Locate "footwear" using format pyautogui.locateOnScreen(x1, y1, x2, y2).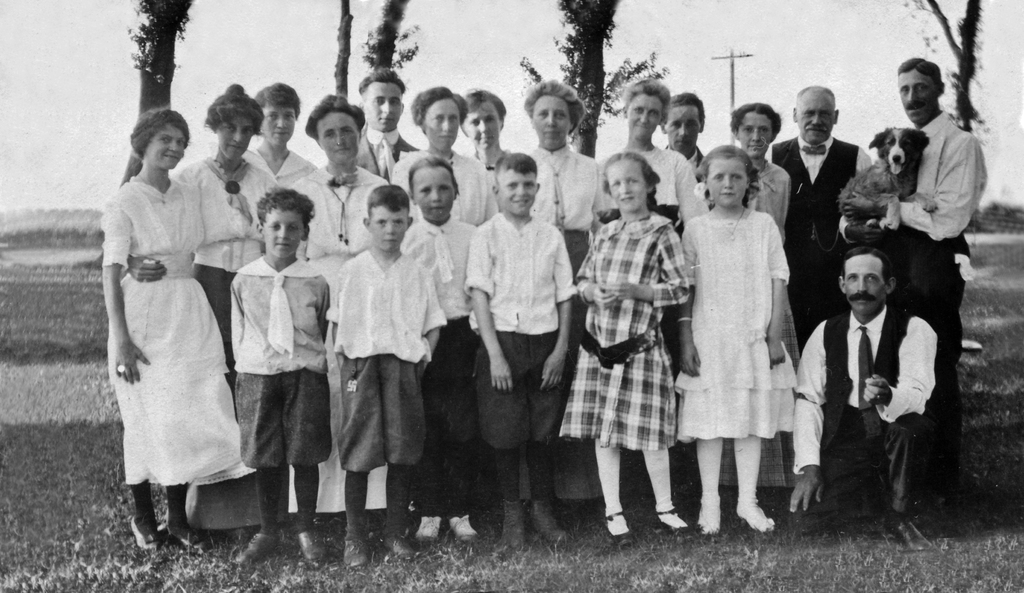
pyautogui.locateOnScreen(451, 517, 484, 542).
